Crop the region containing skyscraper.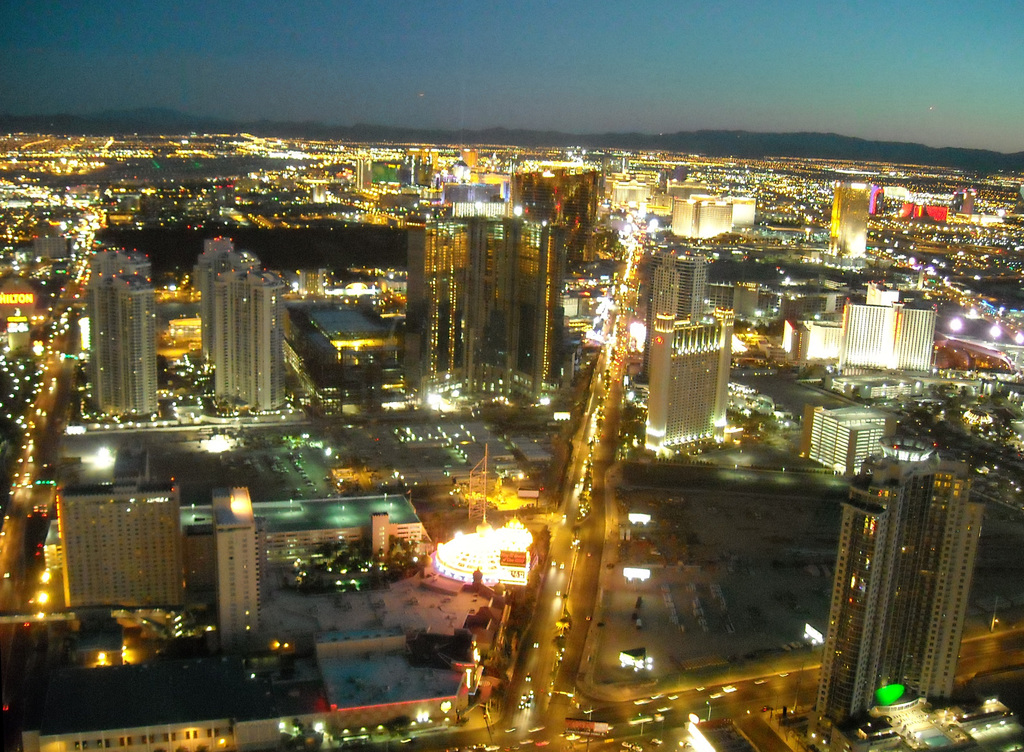
Crop region: locate(56, 485, 193, 614).
